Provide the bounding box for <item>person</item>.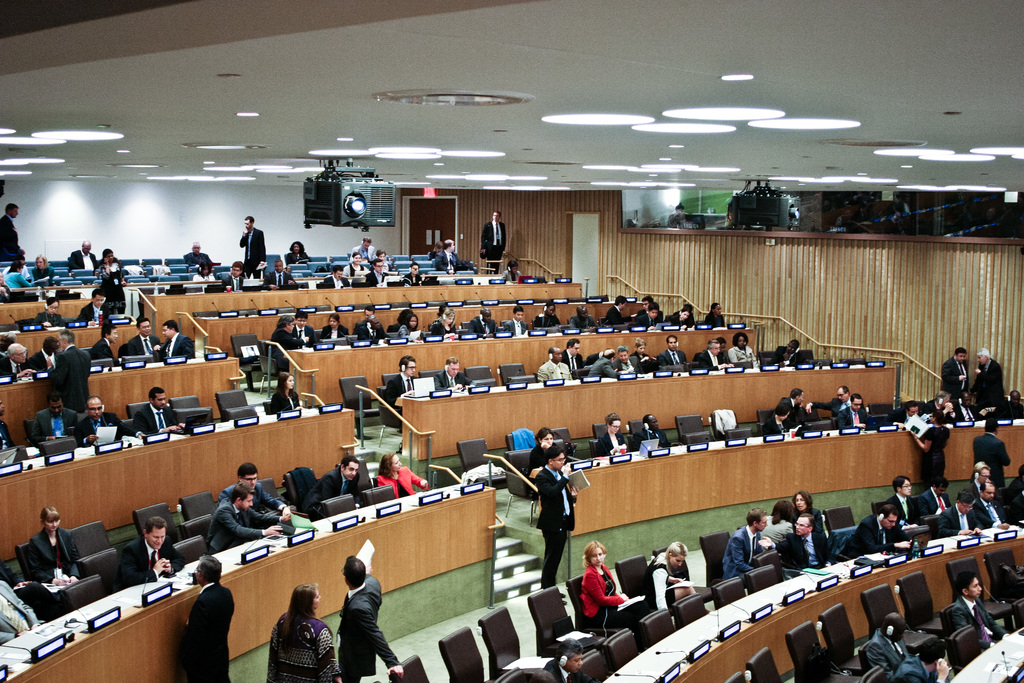
locate(0, 341, 35, 387).
